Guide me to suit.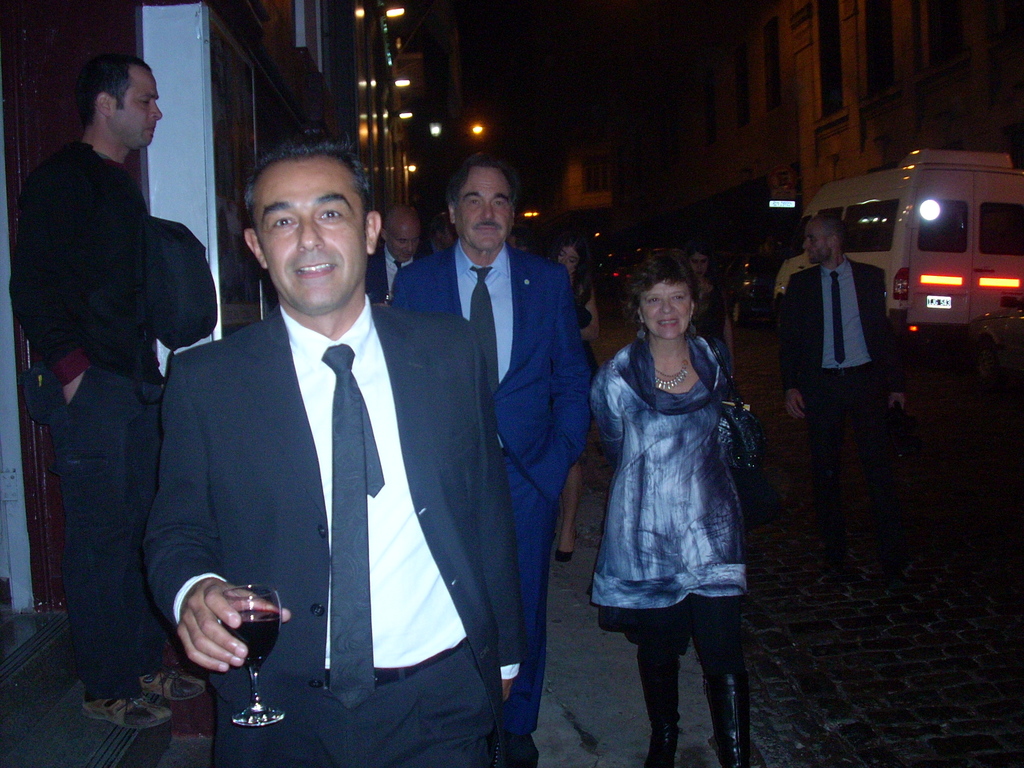
Guidance: rect(140, 290, 531, 767).
